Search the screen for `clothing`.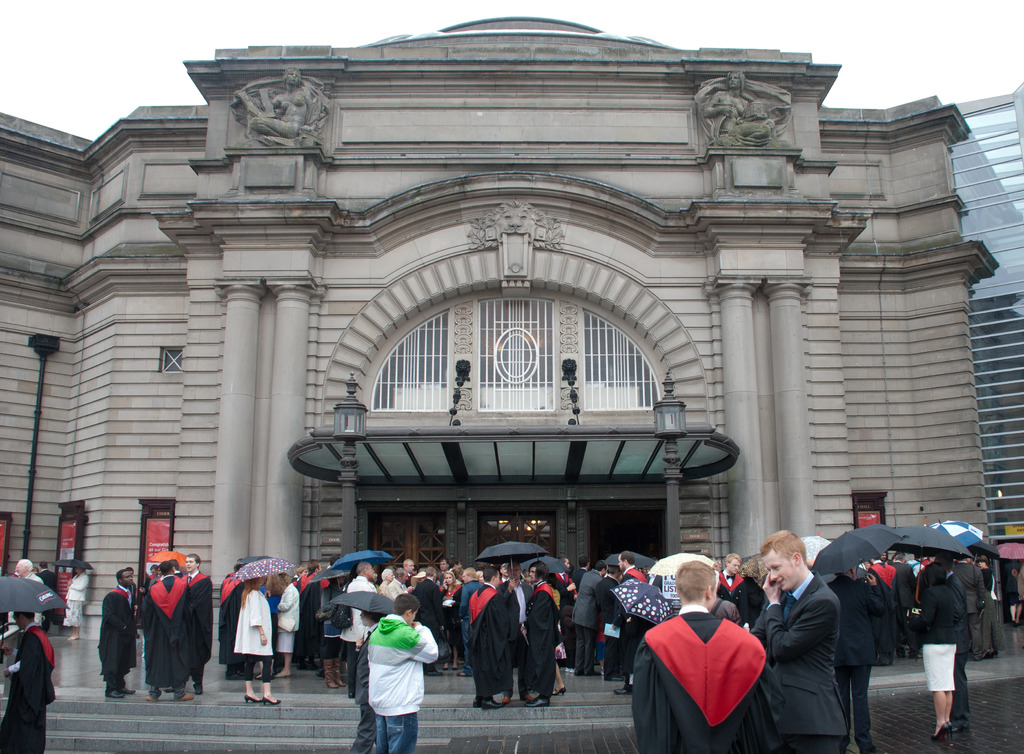
Found at 632 604 786 753.
